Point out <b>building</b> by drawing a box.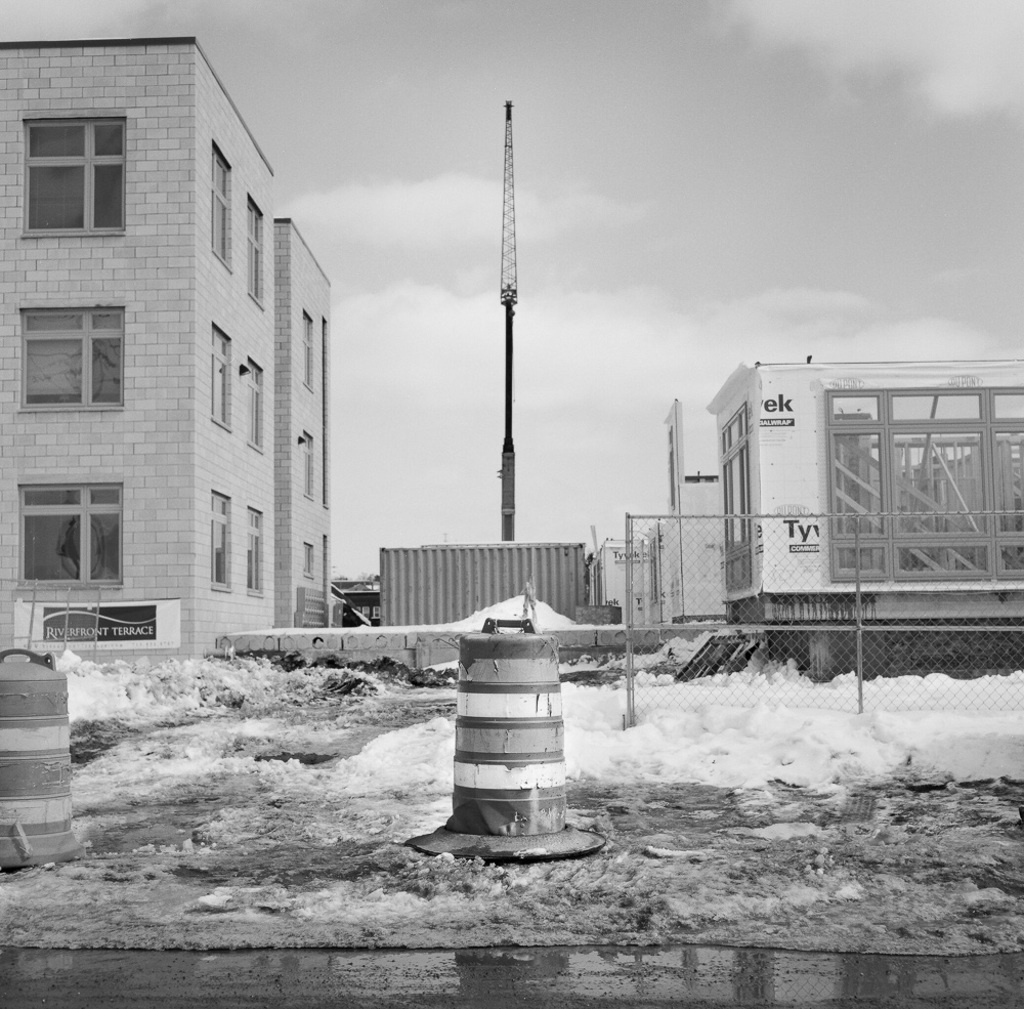
[385,540,587,632].
